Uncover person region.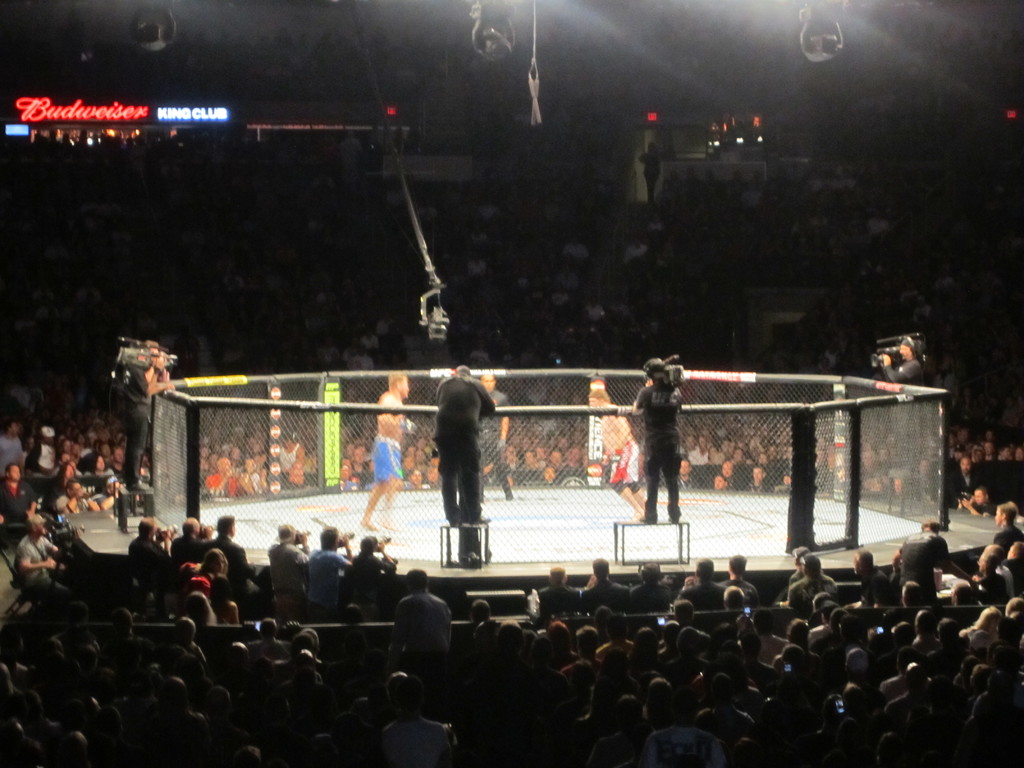
Uncovered: (435,365,497,522).
